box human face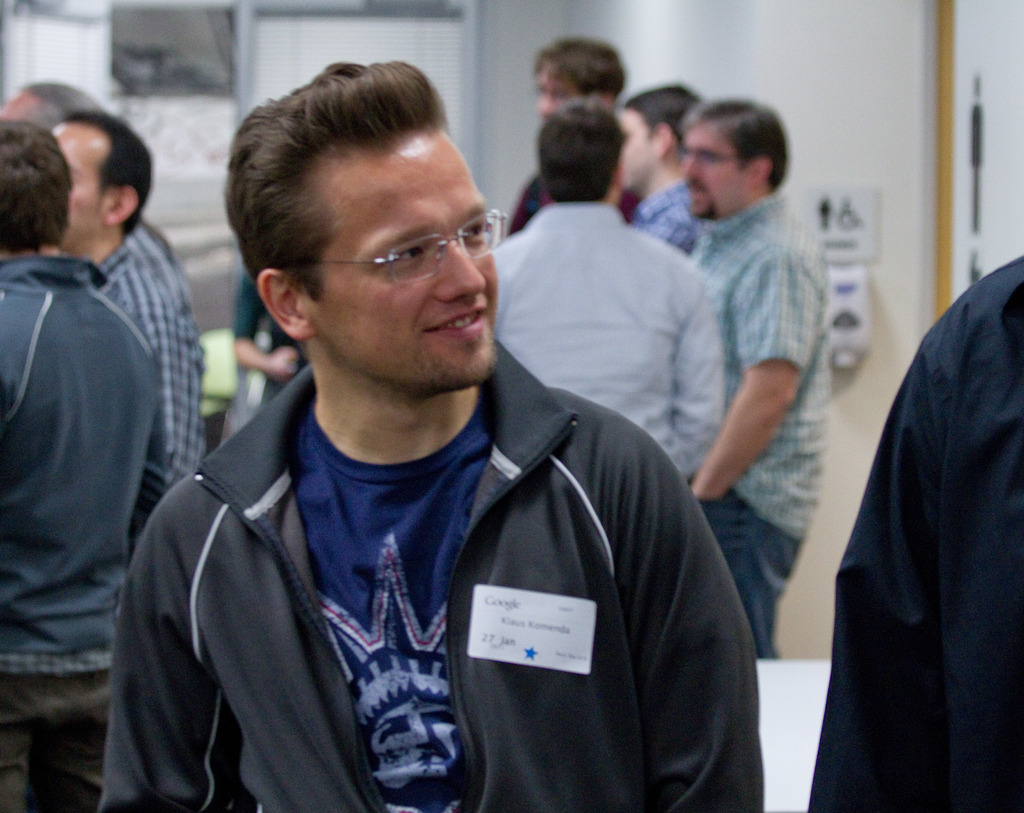
x1=534 y1=60 x2=575 y2=121
